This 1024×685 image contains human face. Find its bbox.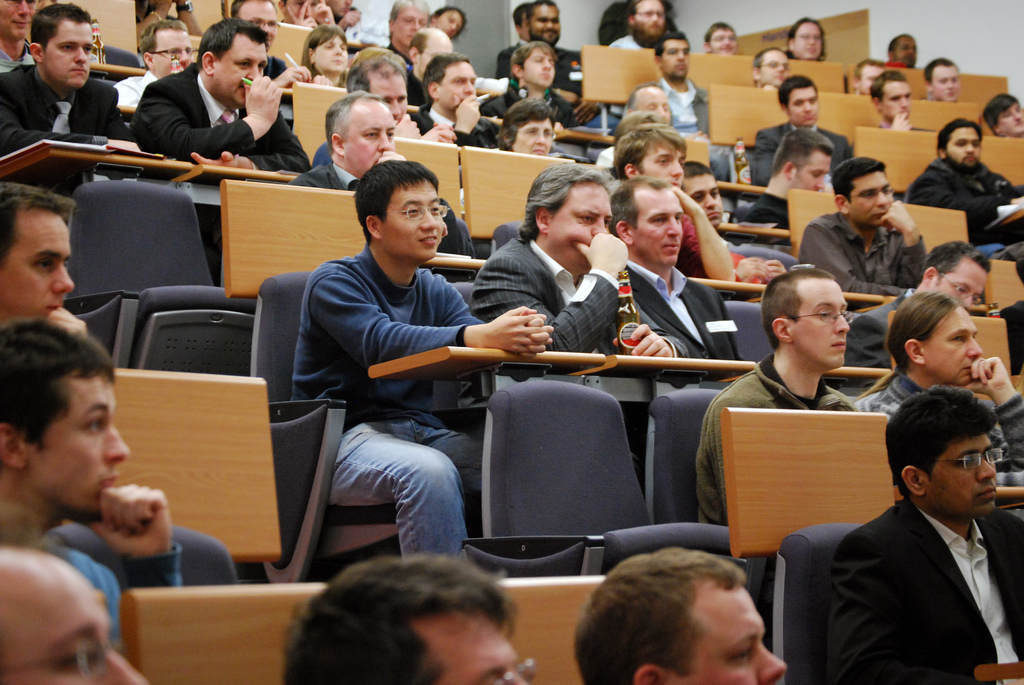
left=315, top=35, right=340, bottom=69.
